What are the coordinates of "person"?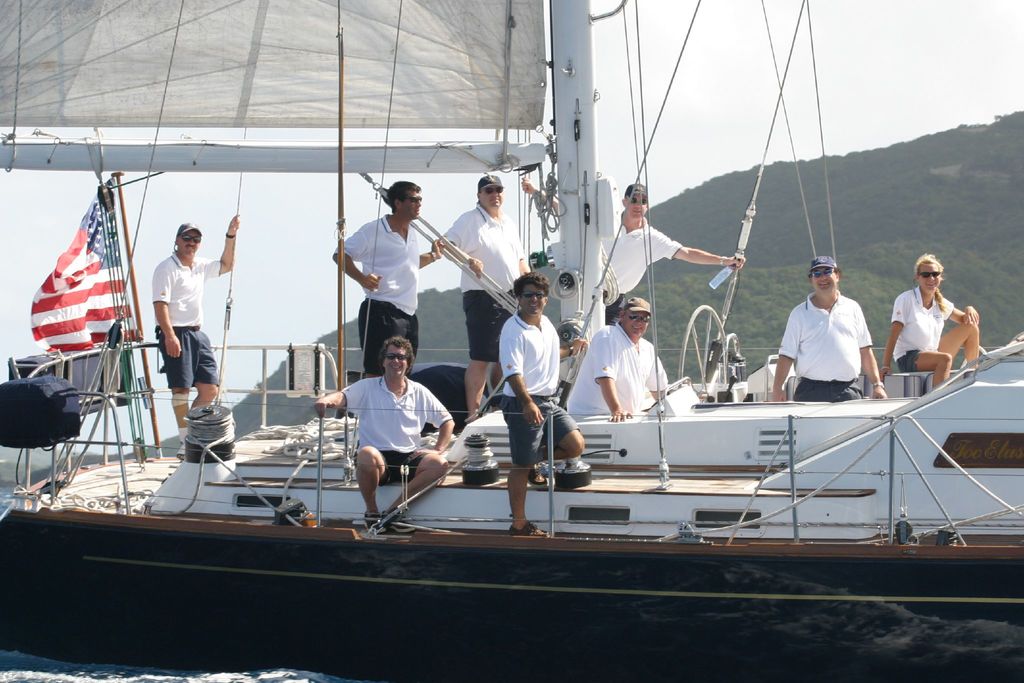
(311, 330, 451, 529).
